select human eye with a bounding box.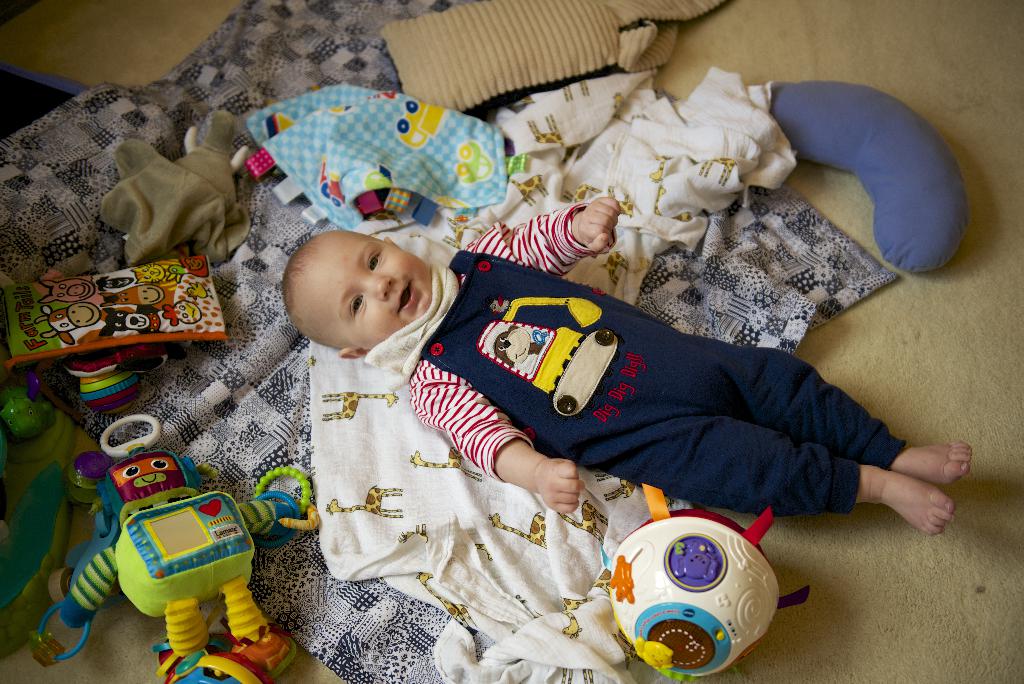
(344,289,366,322).
